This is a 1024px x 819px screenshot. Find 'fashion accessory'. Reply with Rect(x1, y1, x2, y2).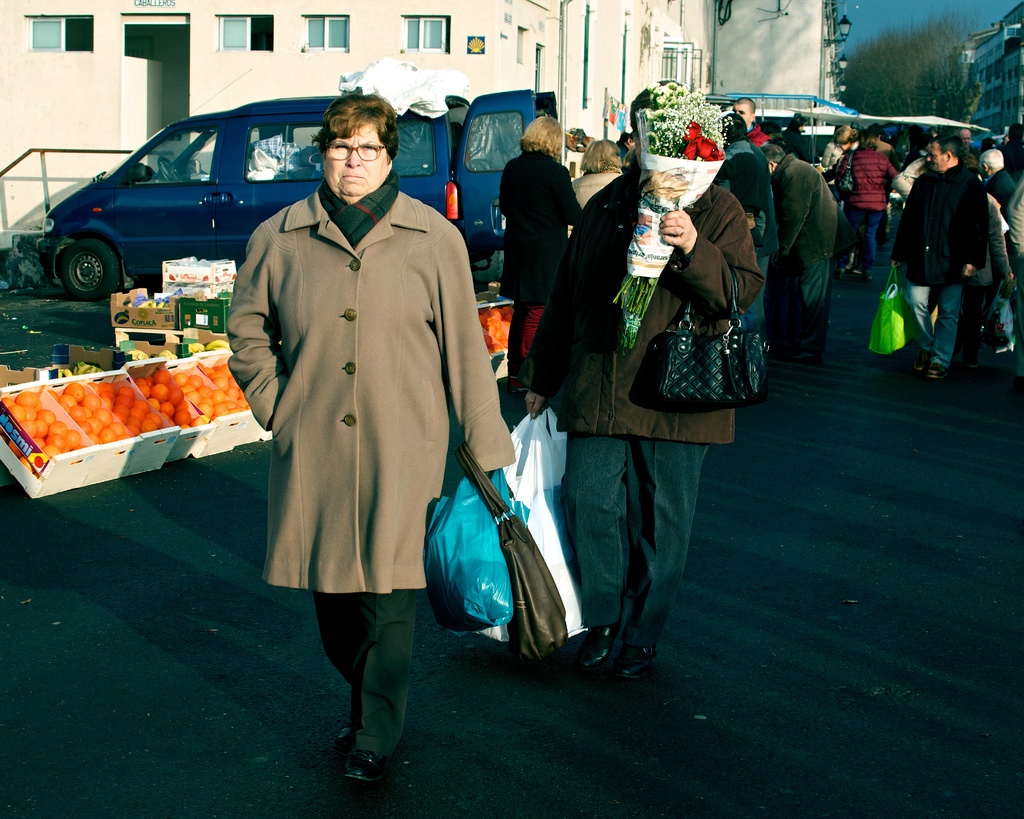
Rect(630, 280, 773, 417).
